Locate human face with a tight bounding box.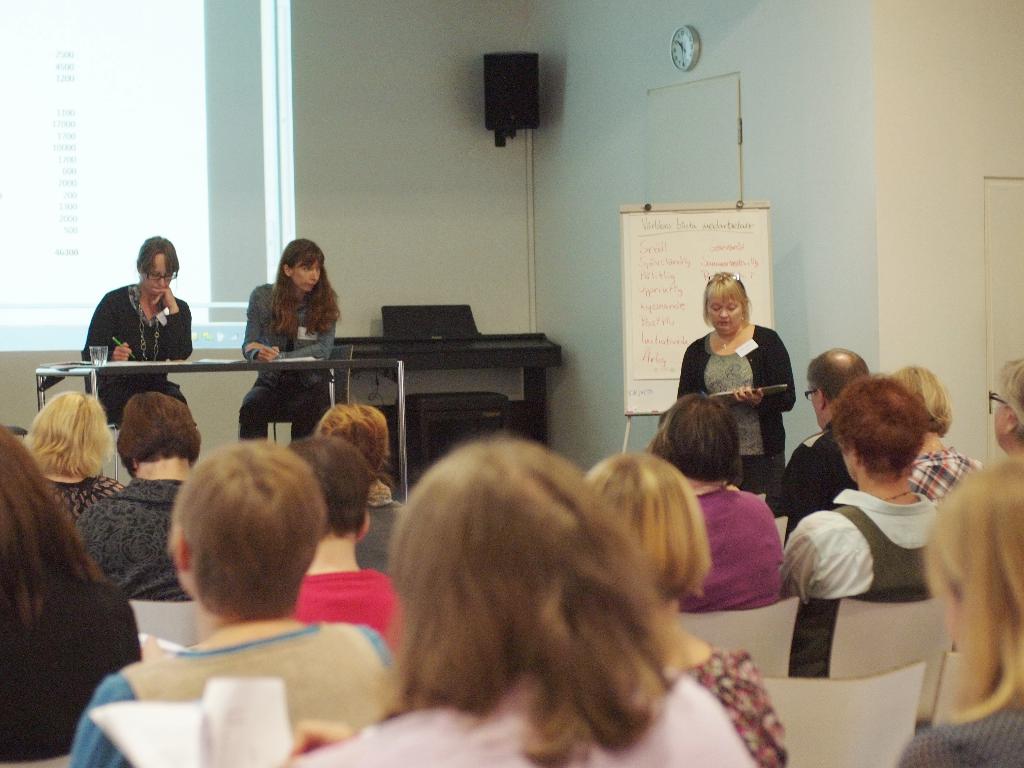
box(141, 246, 175, 294).
